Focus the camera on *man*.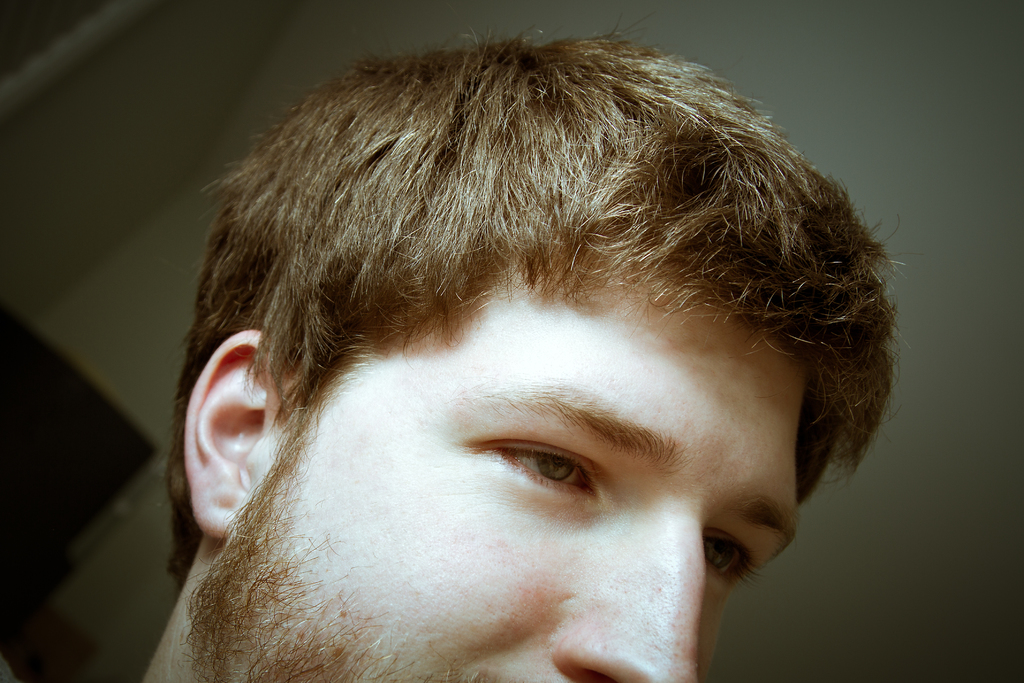
Focus region: bbox=[66, 40, 975, 682].
